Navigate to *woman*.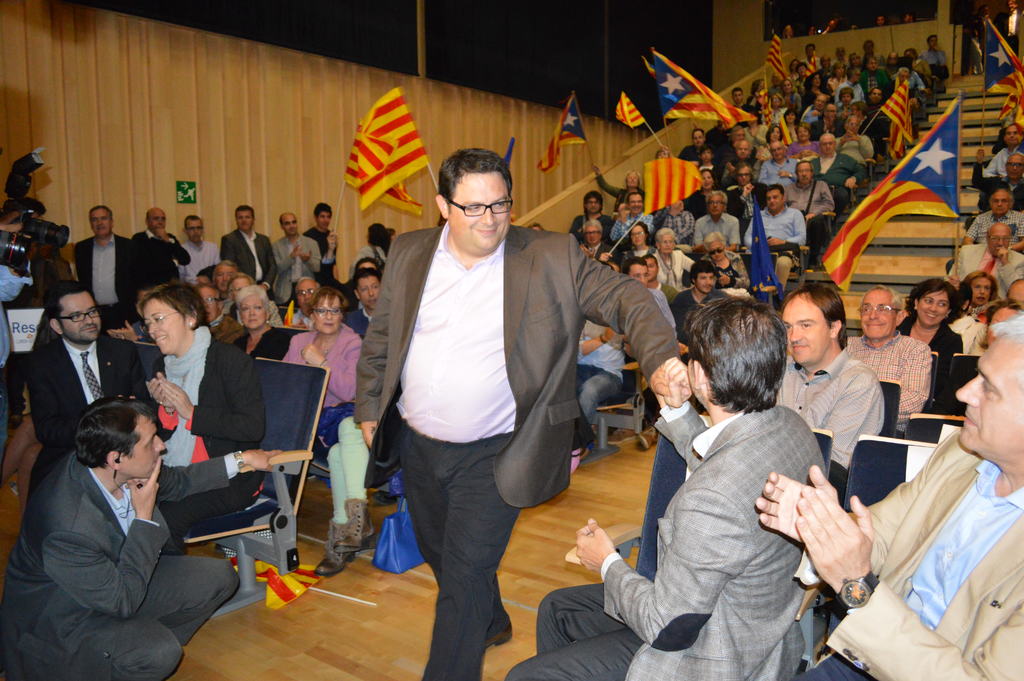
Navigation target: [left=904, top=48, right=934, bottom=88].
